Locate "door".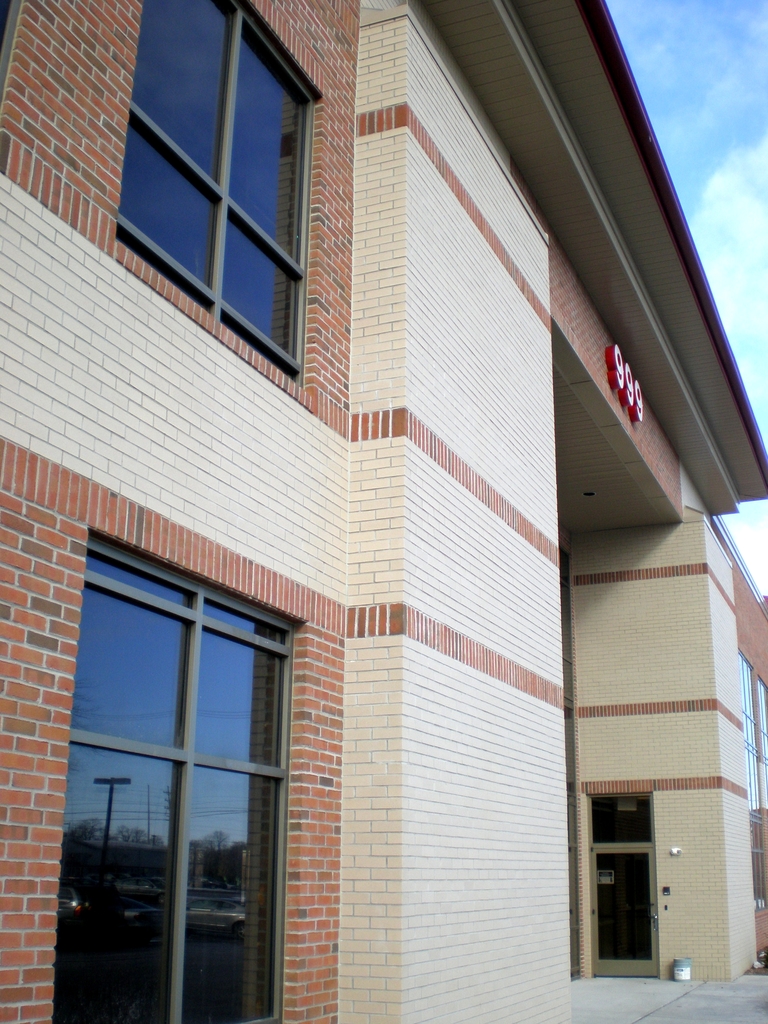
Bounding box: <region>591, 840, 667, 980</region>.
